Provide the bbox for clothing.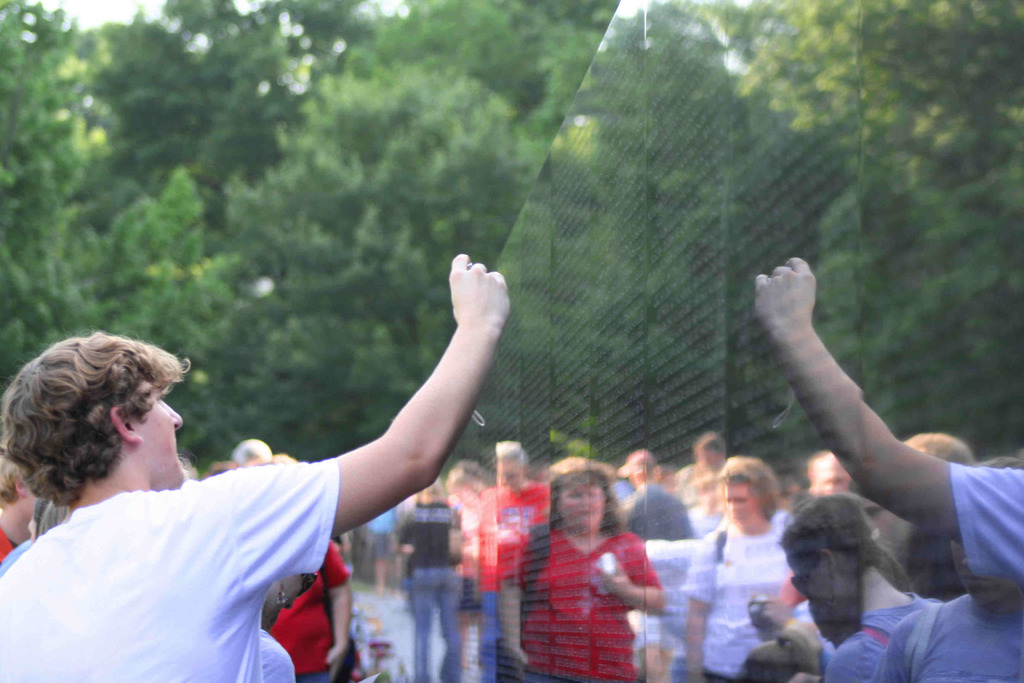
detection(682, 472, 817, 671).
